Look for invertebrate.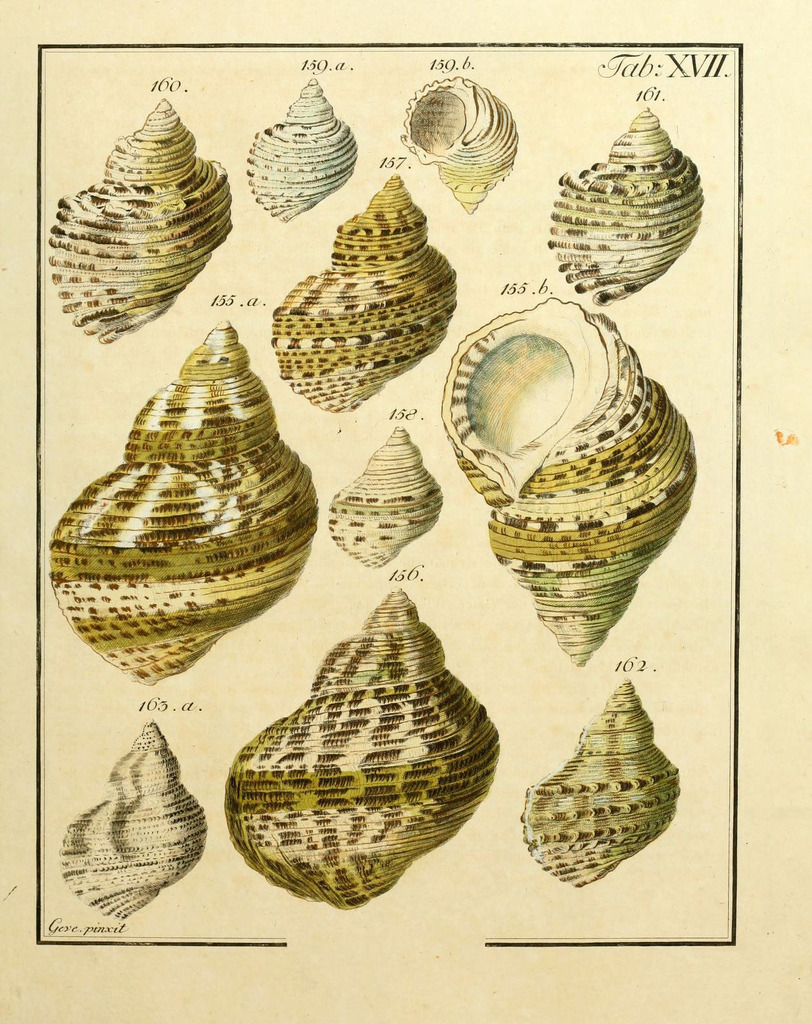
Found: <box>224,592,497,908</box>.
